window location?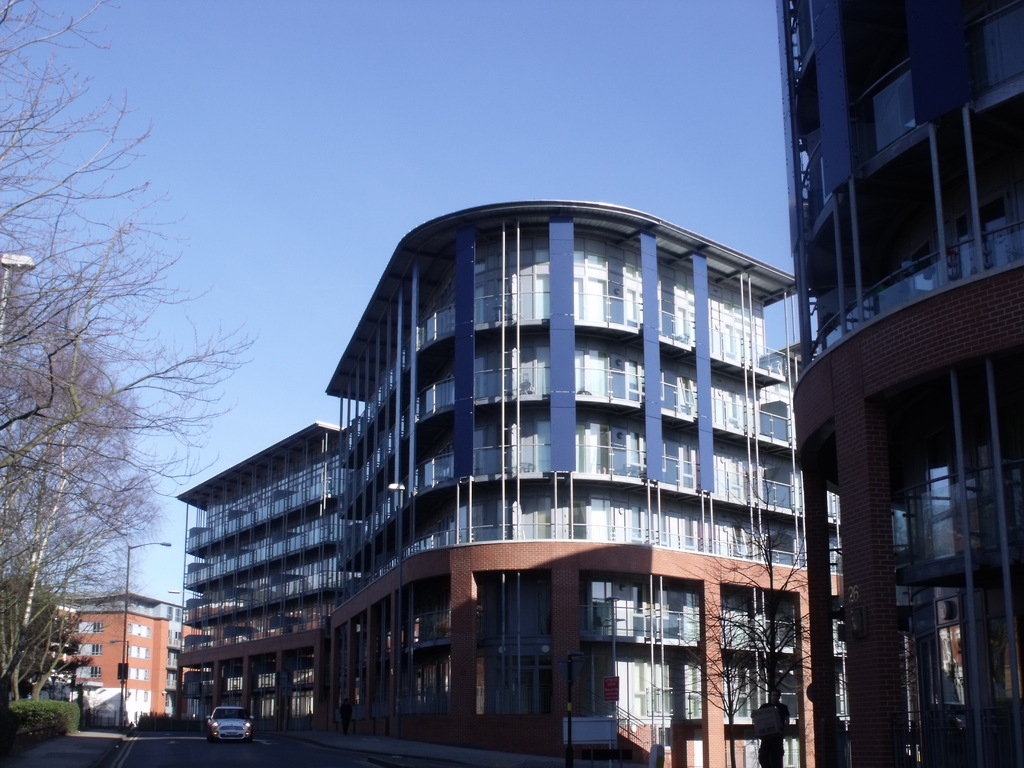
rect(587, 579, 714, 643)
